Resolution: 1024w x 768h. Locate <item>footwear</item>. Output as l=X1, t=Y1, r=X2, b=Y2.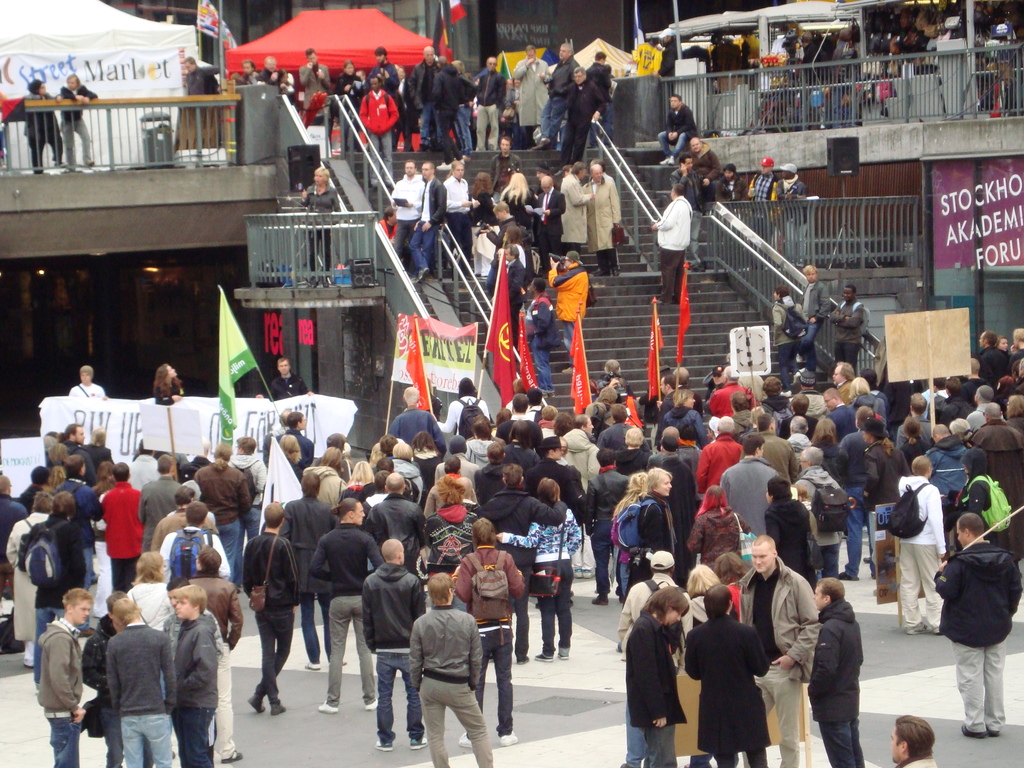
l=358, t=689, r=384, b=709.
